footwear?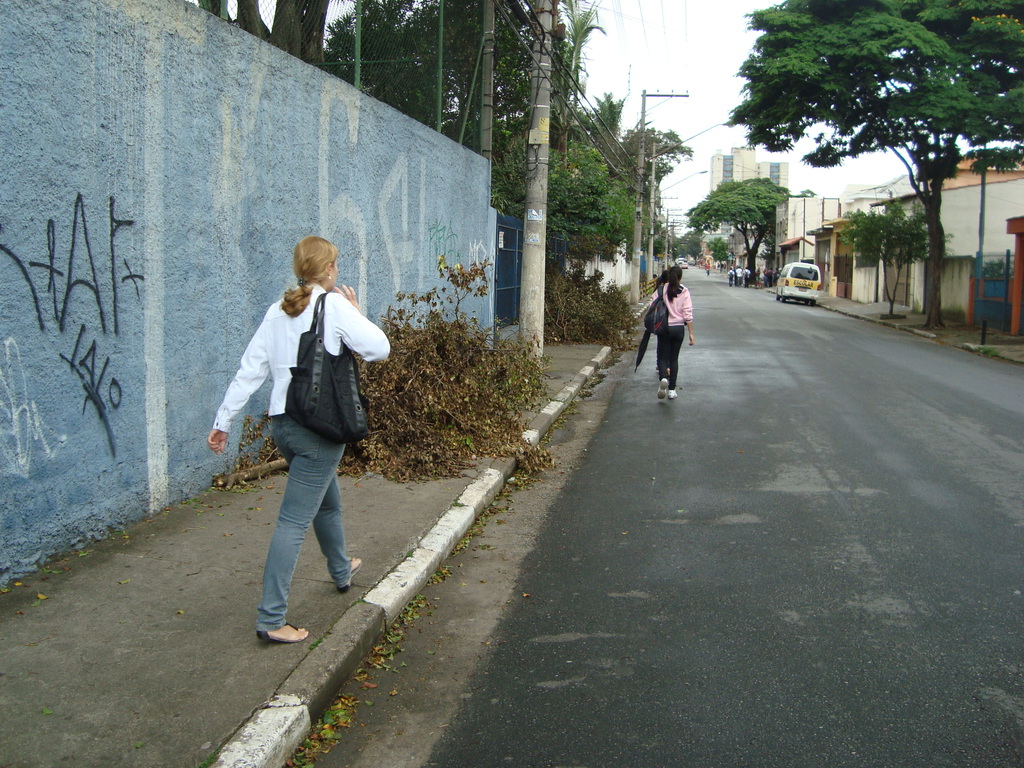
pyautogui.locateOnScreen(667, 387, 677, 401)
